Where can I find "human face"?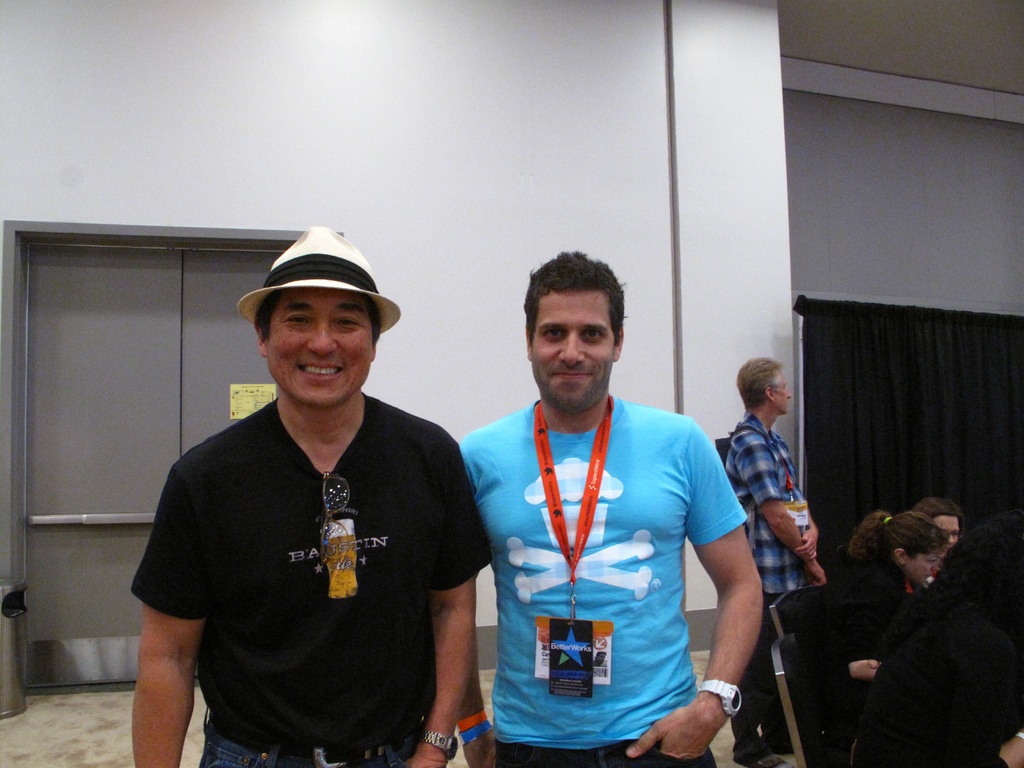
You can find it at <box>933,512,963,548</box>.
